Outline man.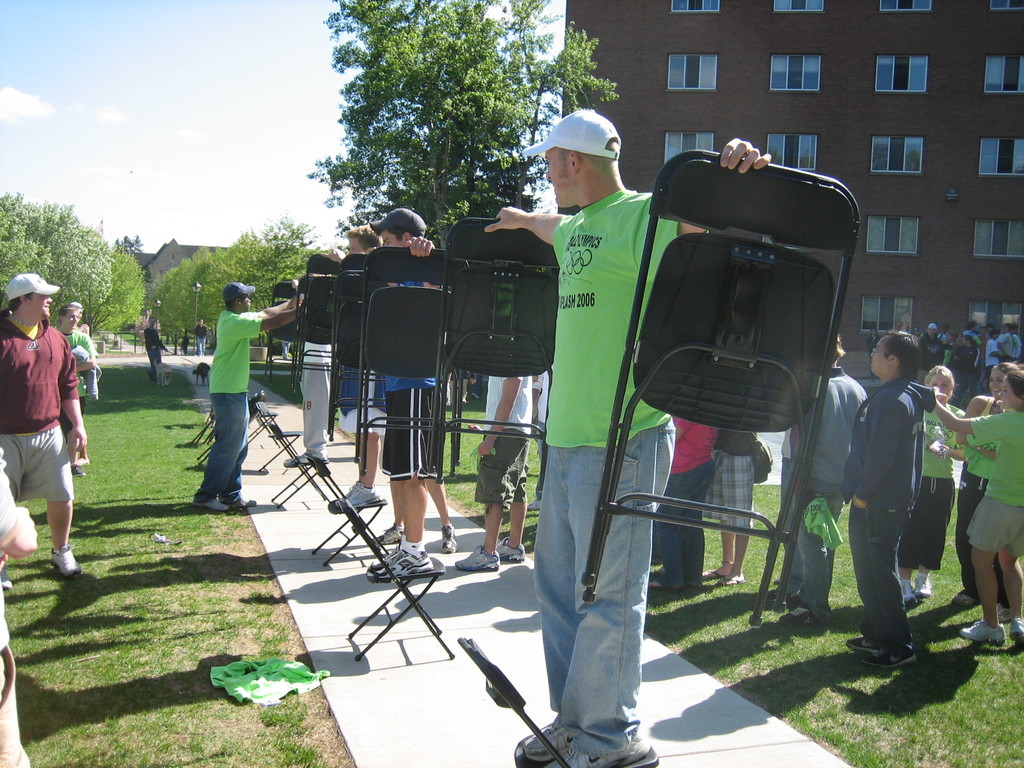
Outline: <bbox>932, 357, 1023, 659</bbox>.
